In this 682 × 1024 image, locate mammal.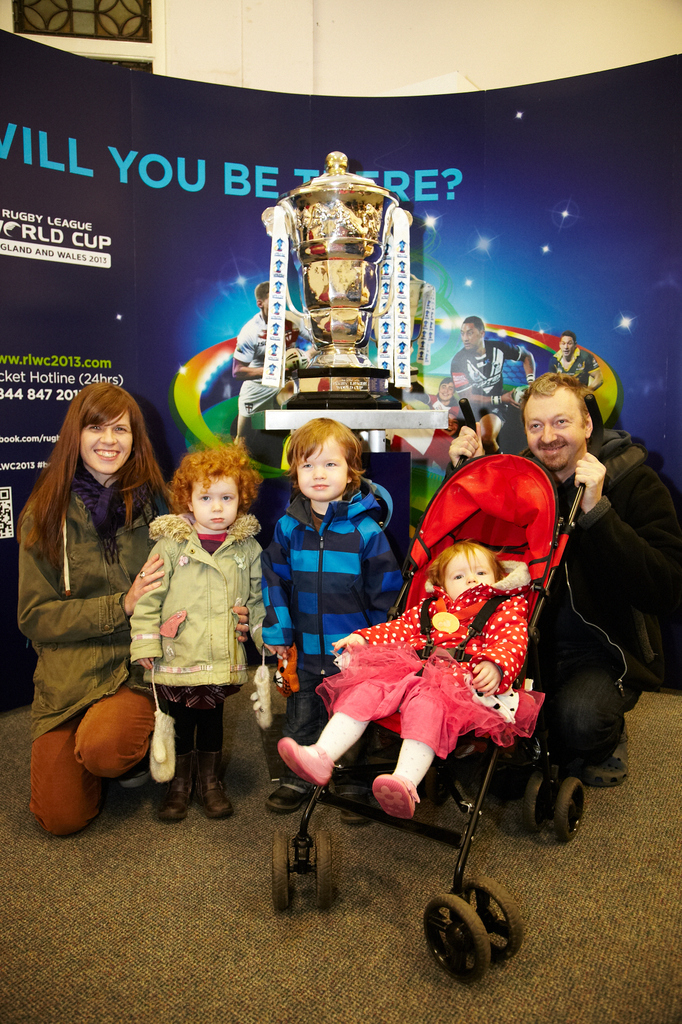
Bounding box: <bbox>226, 278, 314, 439</bbox>.
